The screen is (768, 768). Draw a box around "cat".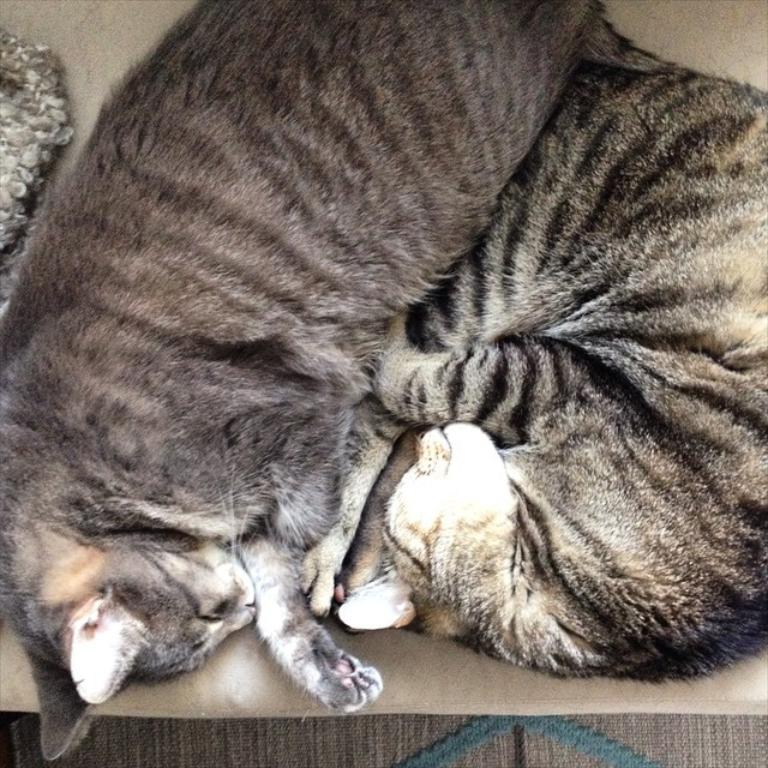
[335,14,767,682].
